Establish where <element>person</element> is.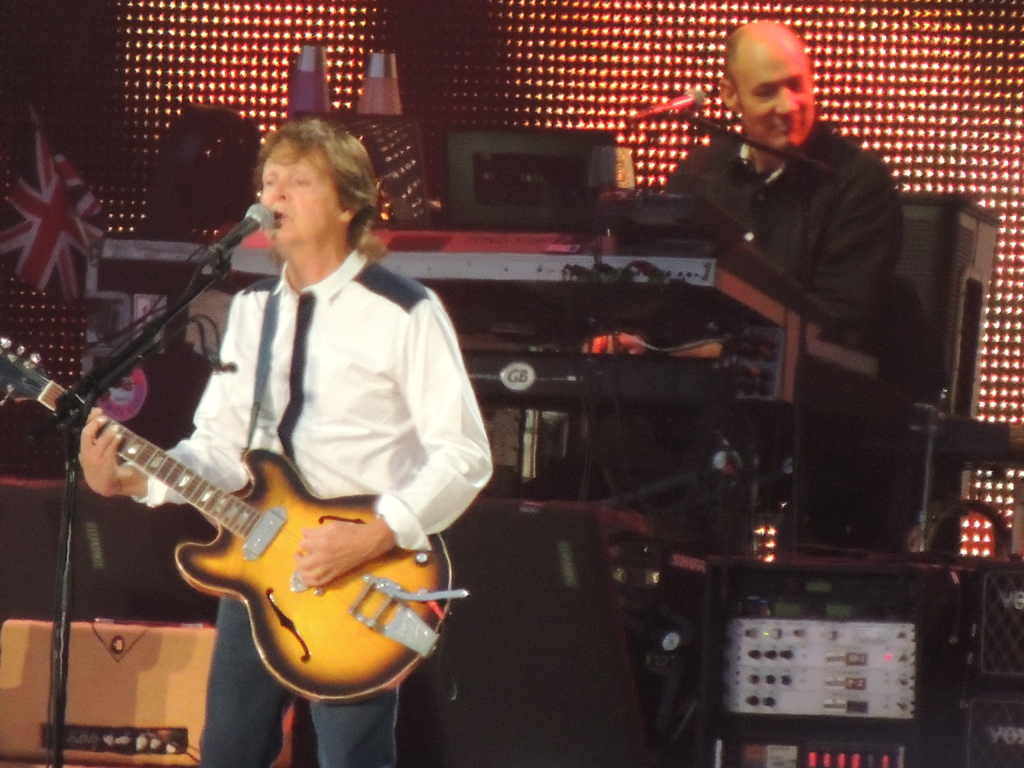
Established at <box>76,117,496,767</box>.
